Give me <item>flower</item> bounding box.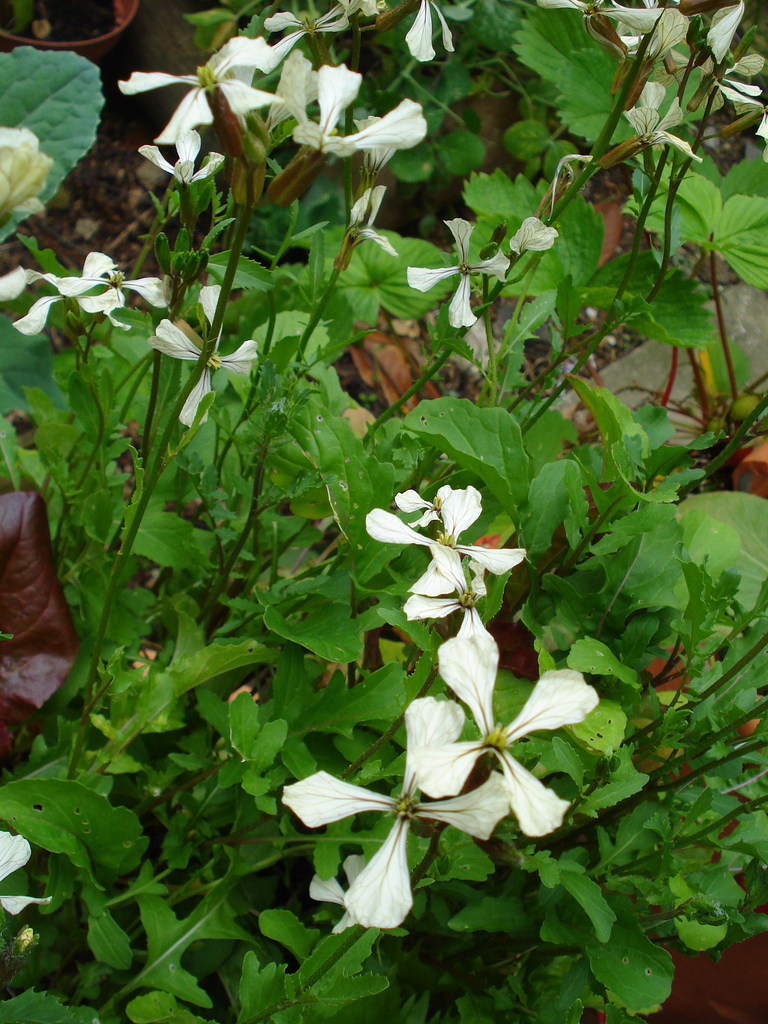
[413,625,604,836].
